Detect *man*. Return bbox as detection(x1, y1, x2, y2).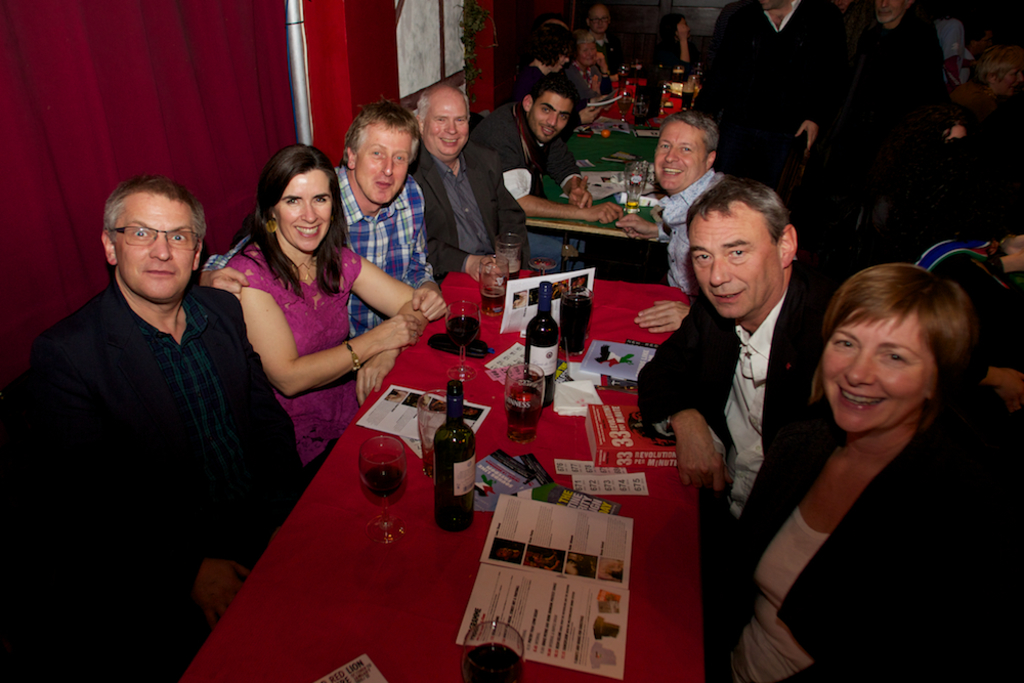
detection(691, 0, 850, 256).
